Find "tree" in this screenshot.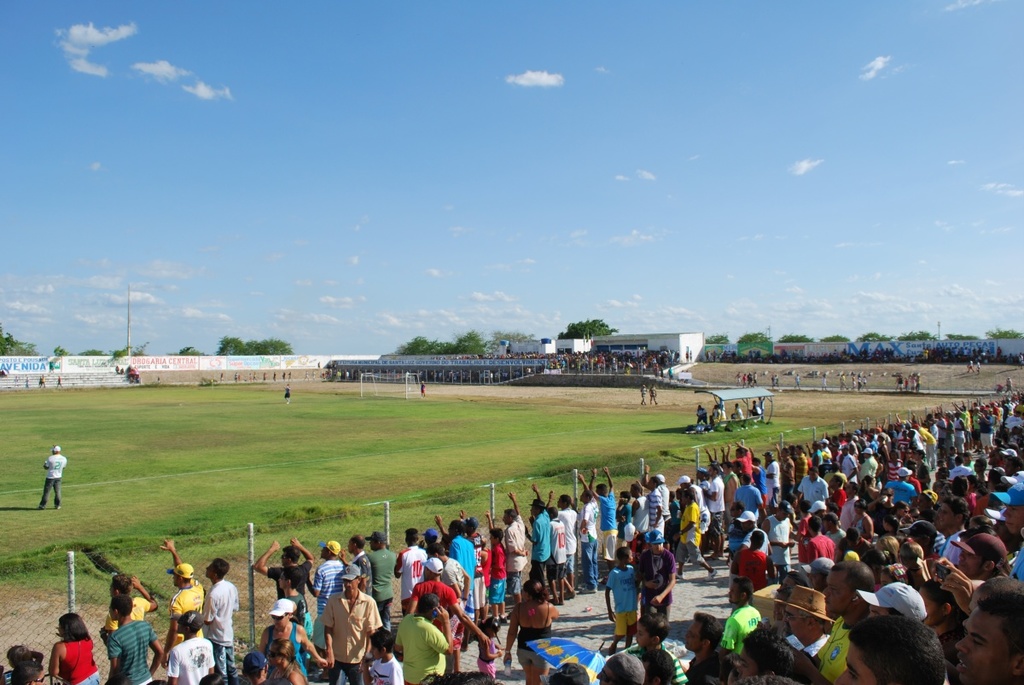
The bounding box for "tree" is [x1=852, y1=331, x2=893, y2=341].
